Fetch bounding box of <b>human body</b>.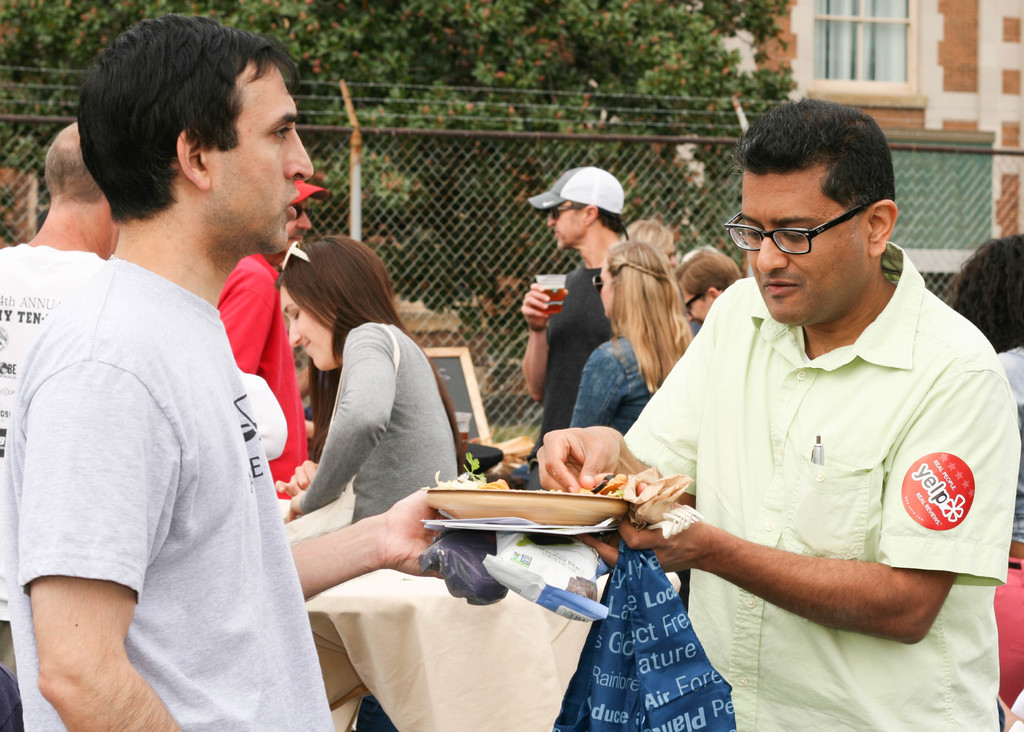
Bbox: l=524, t=168, r=624, b=438.
